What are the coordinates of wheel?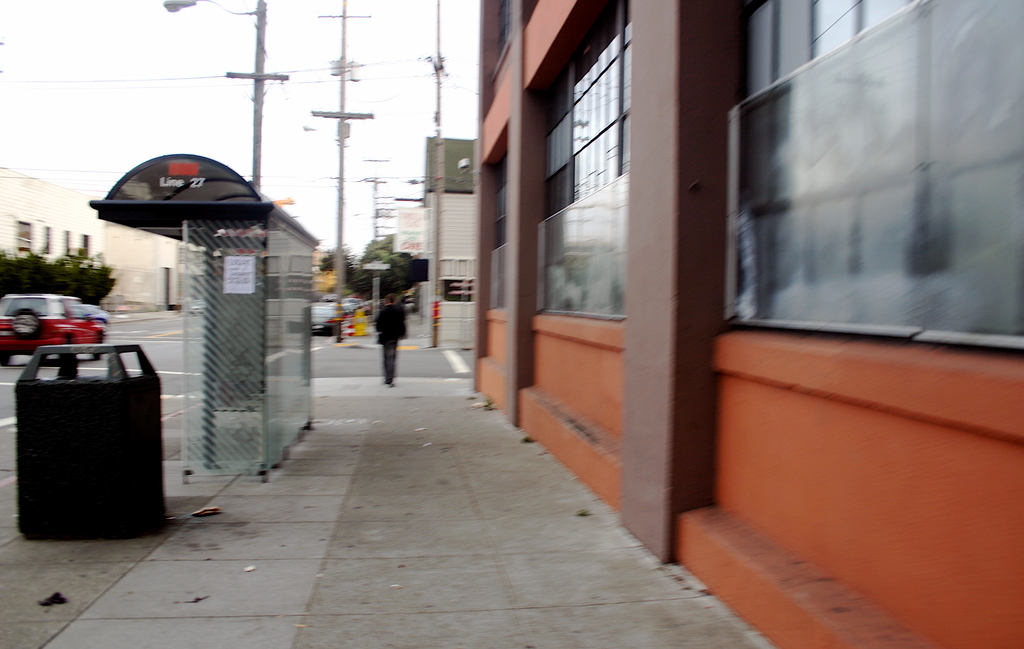
(x1=6, y1=310, x2=39, y2=340).
